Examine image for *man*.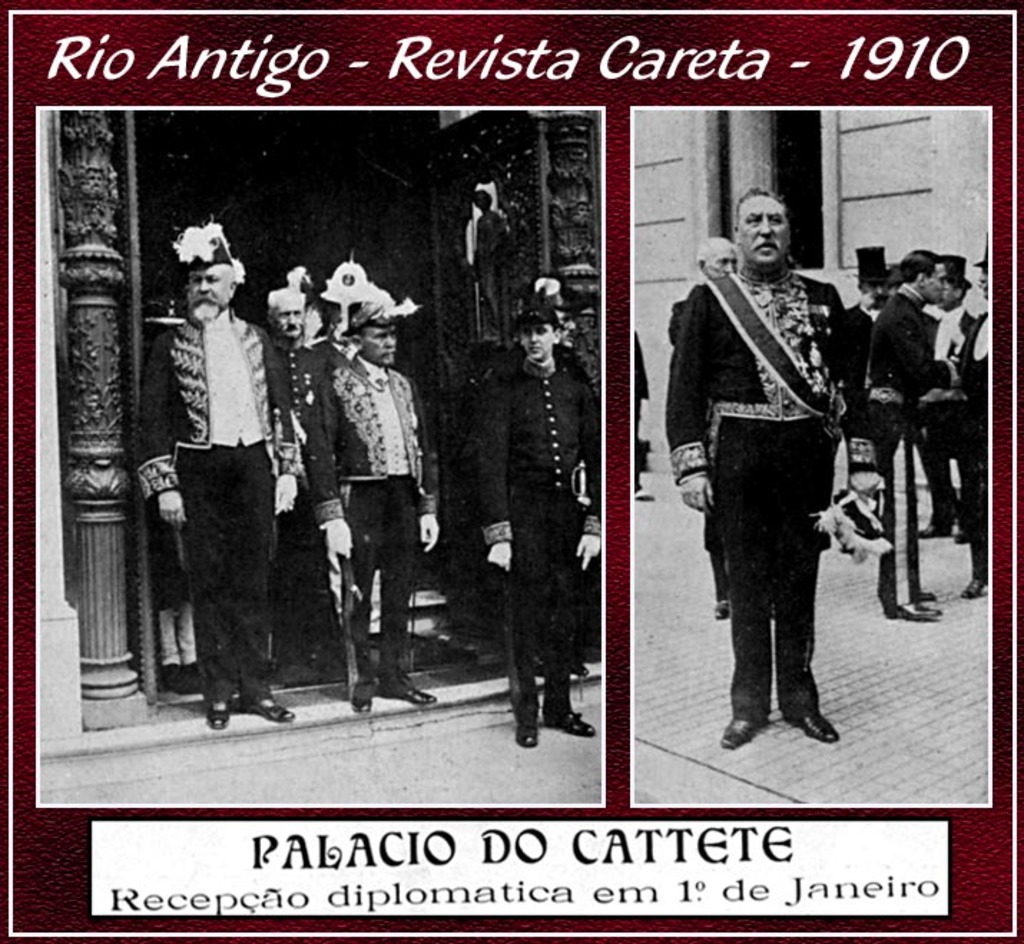
Examination result: bbox(266, 286, 328, 431).
